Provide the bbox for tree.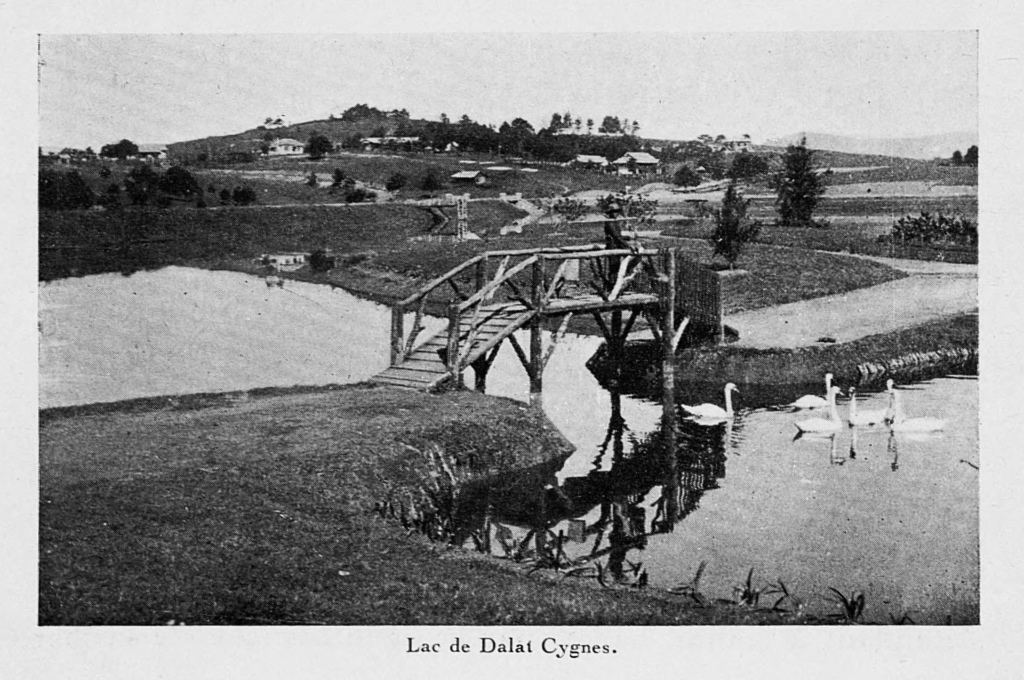
select_region(422, 165, 448, 198).
